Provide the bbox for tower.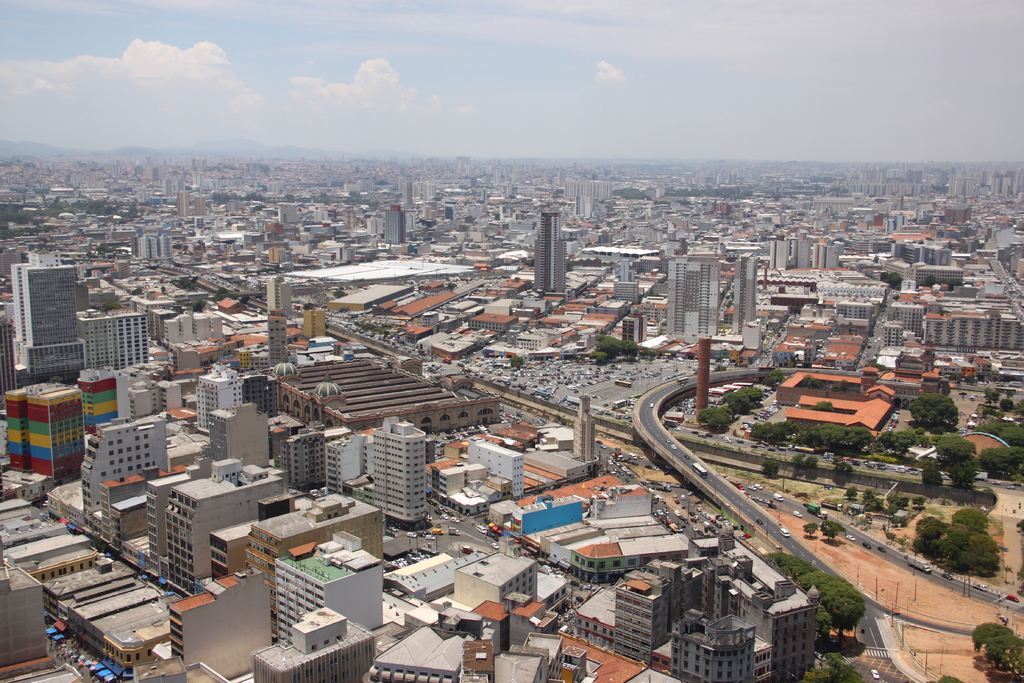
locate(575, 570, 687, 661).
